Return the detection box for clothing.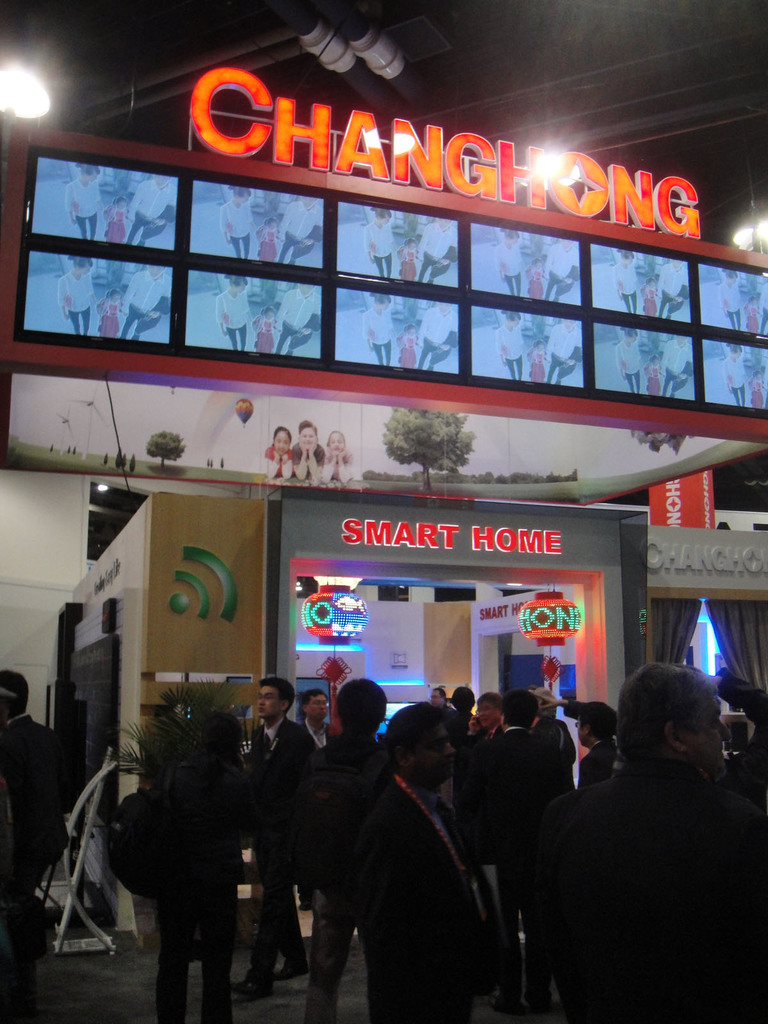
{"left": 257, "top": 316, "right": 283, "bottom": 362}.
